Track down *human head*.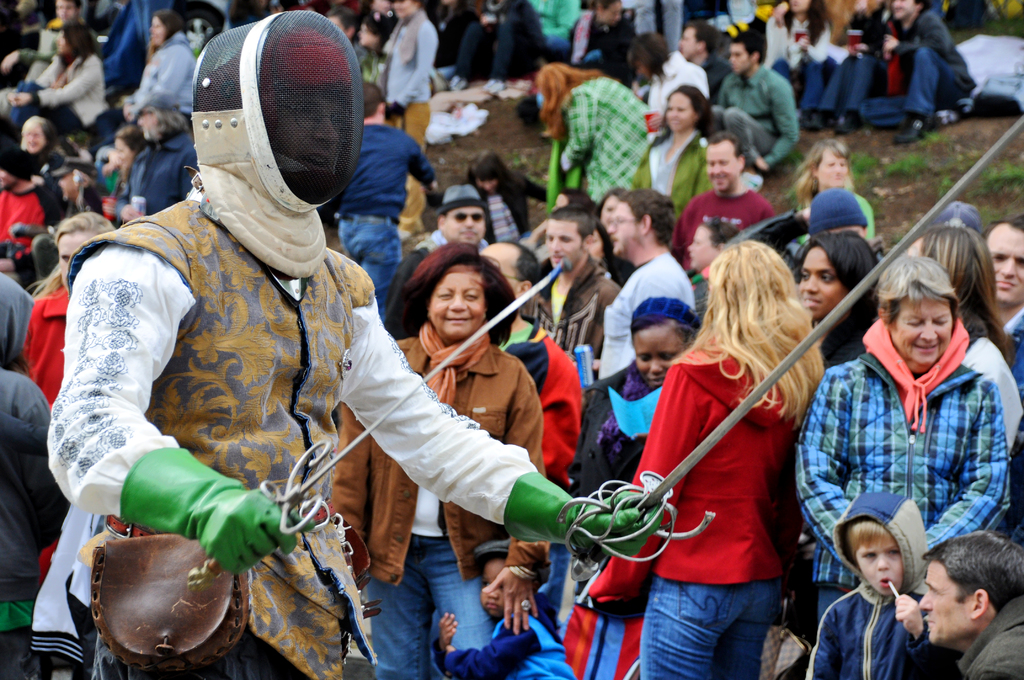
Tracked to (810,193,870,238).
